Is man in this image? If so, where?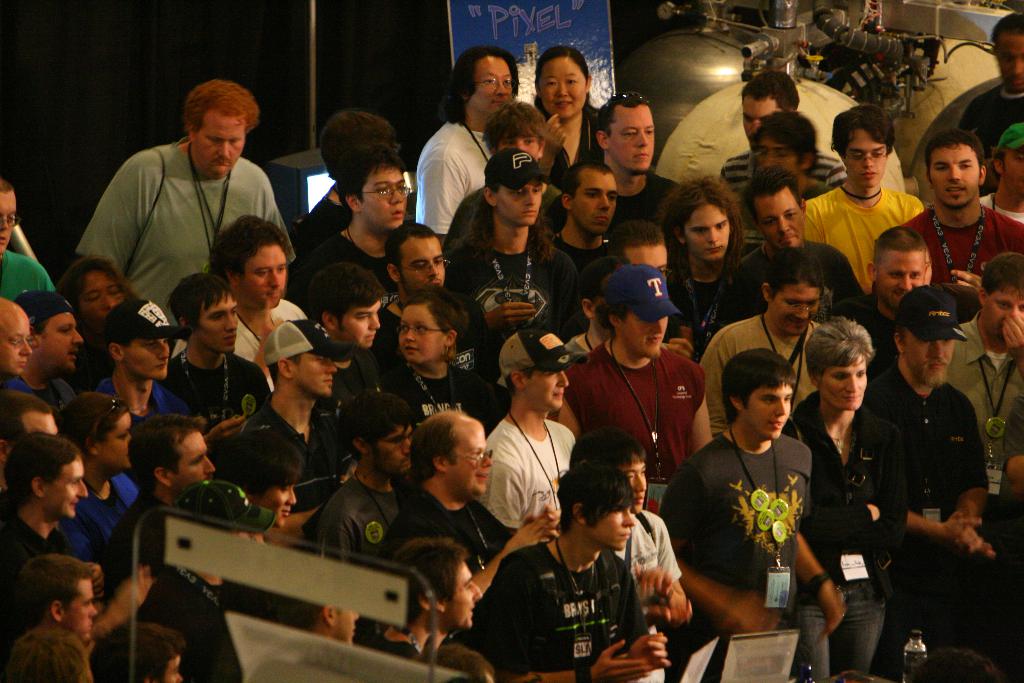
Yes, at crop(866, 288, 1002, 664).
